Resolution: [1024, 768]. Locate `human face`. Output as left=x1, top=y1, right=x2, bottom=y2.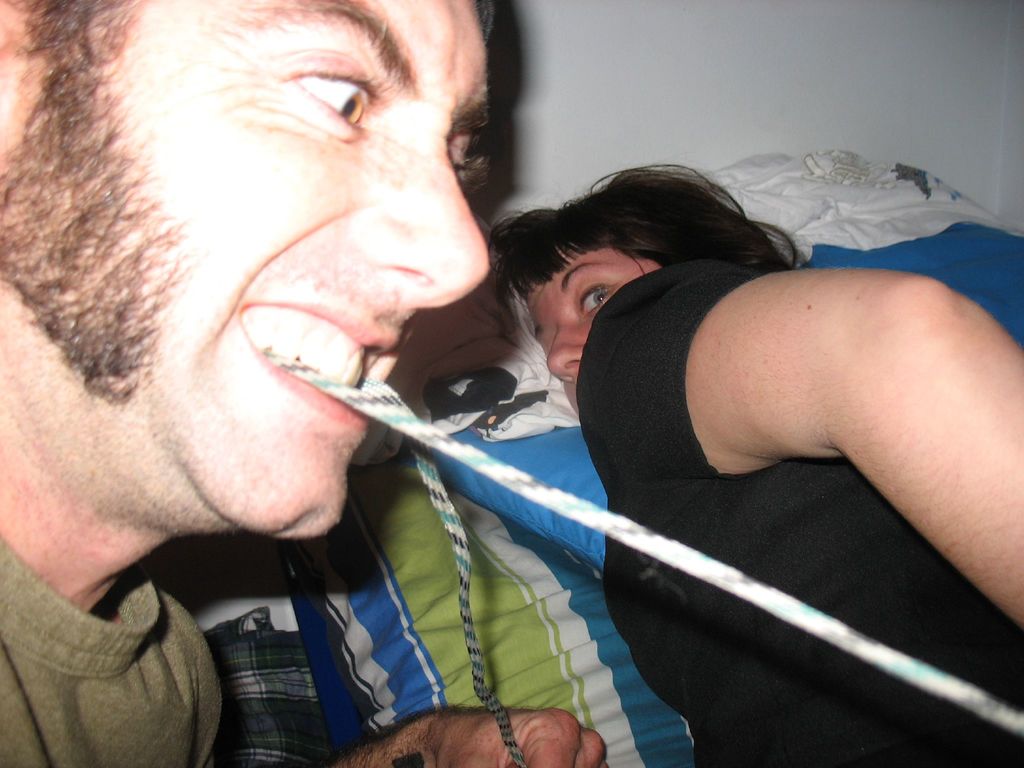
left=520, top=248, right=662, bottom=417.
